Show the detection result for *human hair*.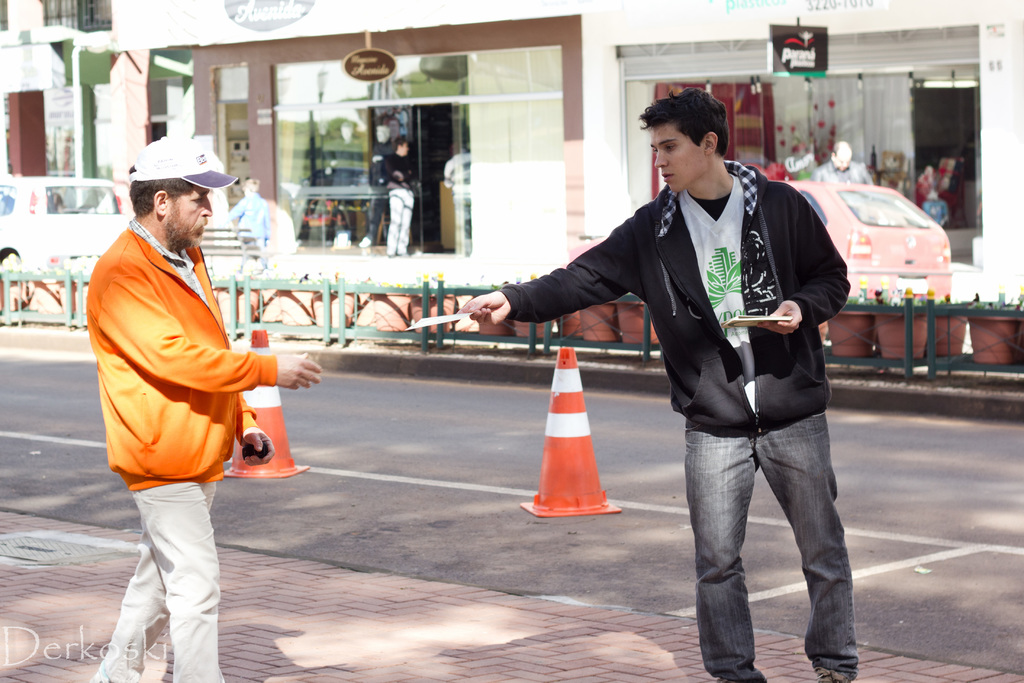
select_region(638, 86, 728, 154).
